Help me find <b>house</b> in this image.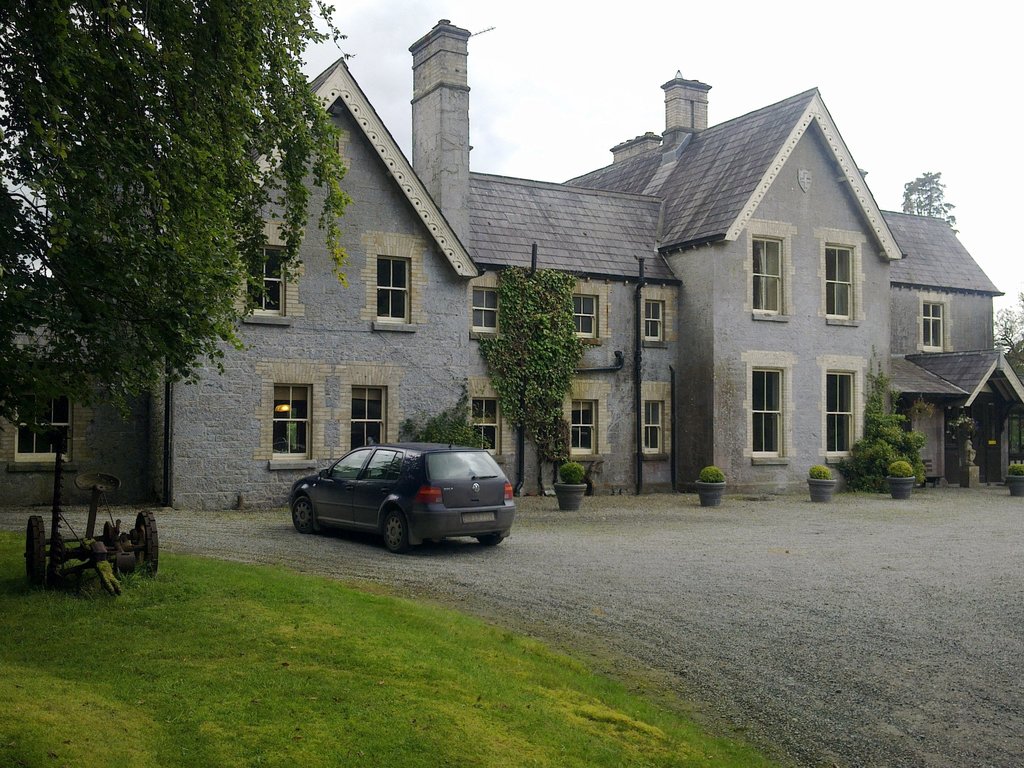
Found it: <region>105, 404, 482, 504</region>.
